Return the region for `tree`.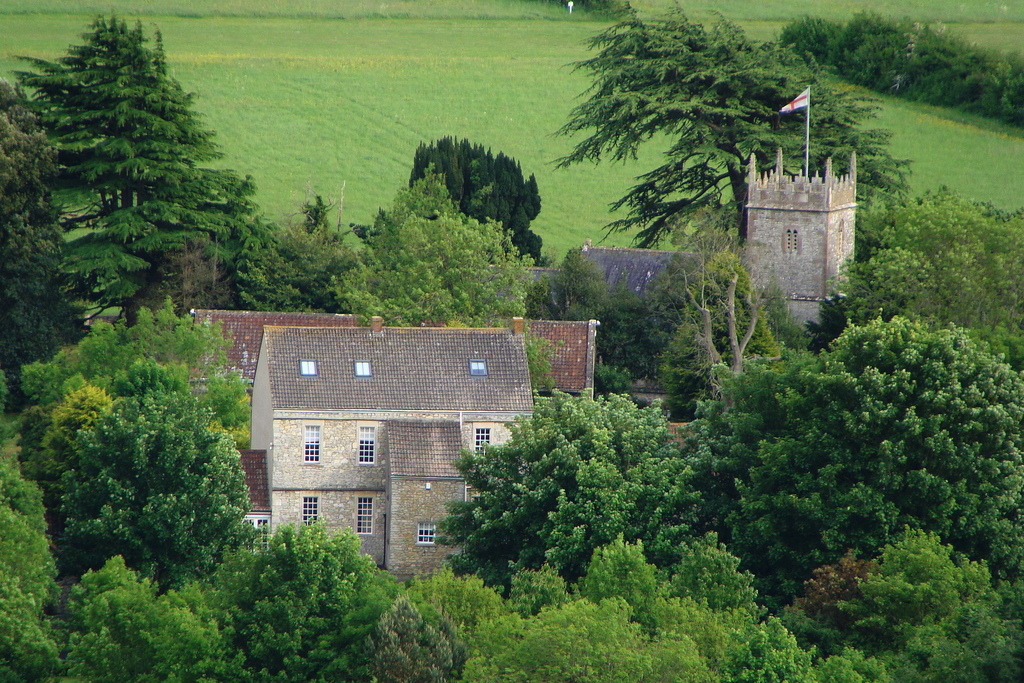
box(441, 392, 719, 582).
